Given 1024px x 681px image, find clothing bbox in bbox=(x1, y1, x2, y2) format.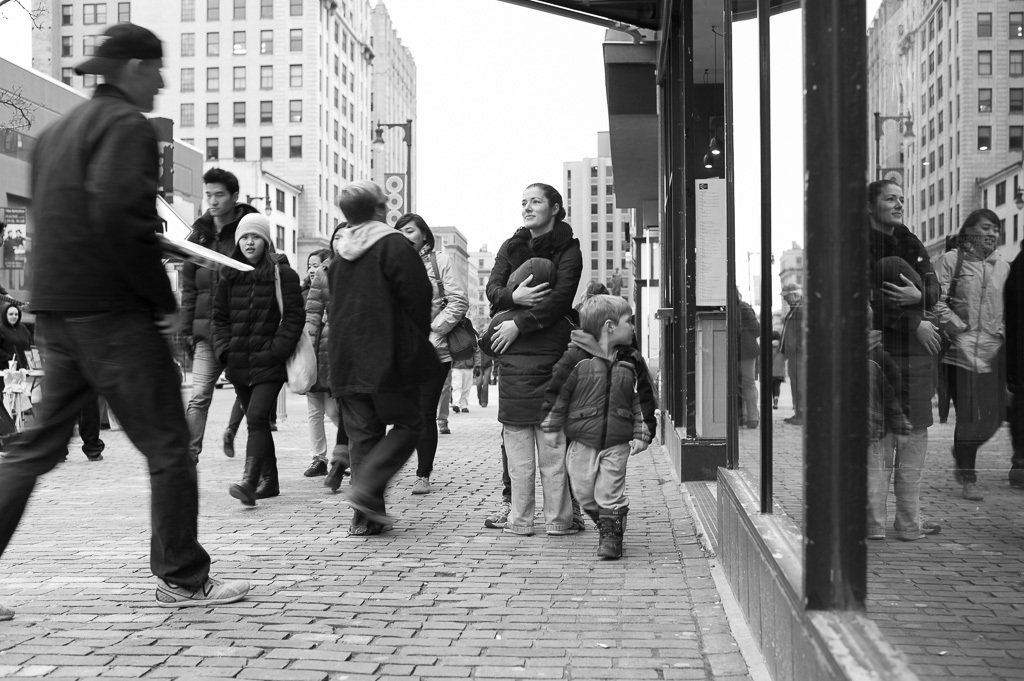
bbox=(330, 215, 447, 533).
